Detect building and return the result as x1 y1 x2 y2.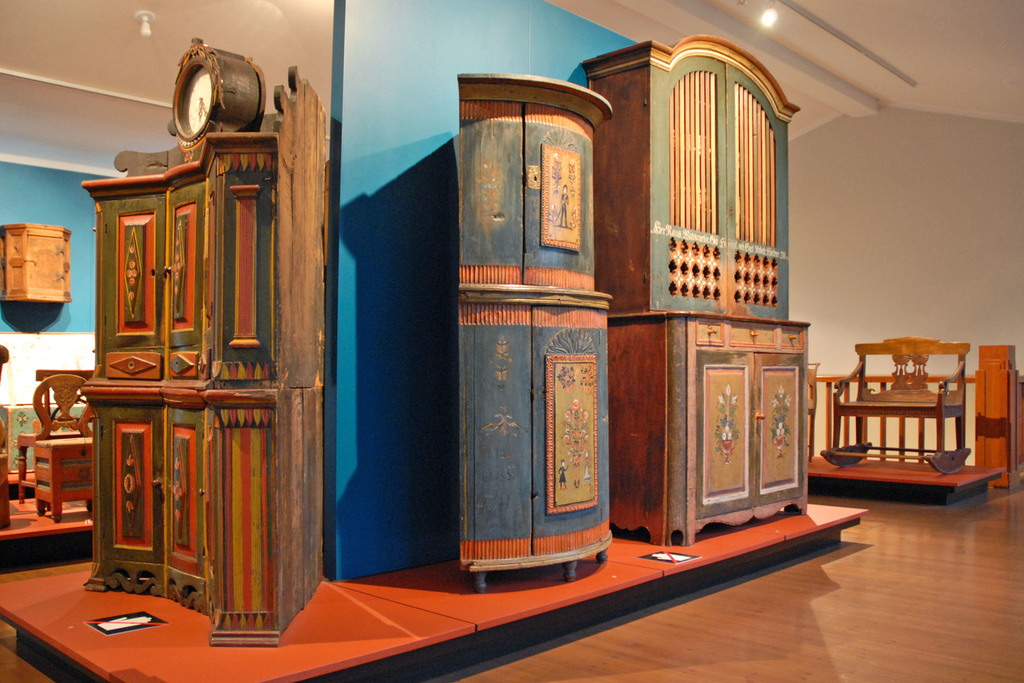
0 0 1023 682.
